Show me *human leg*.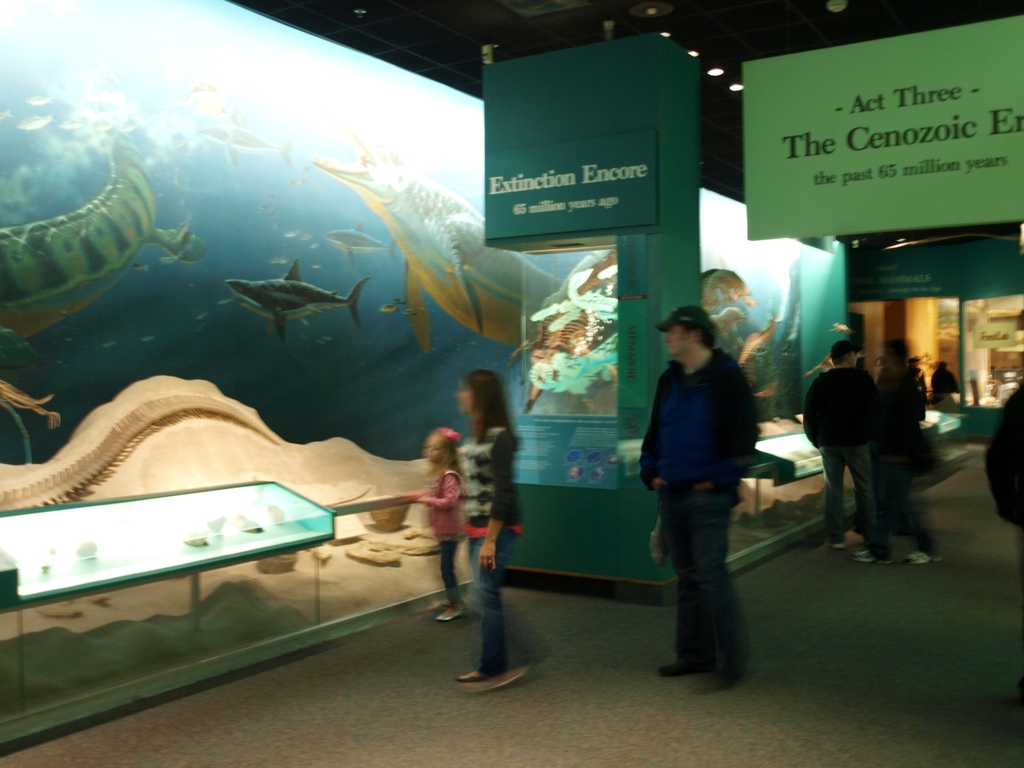
*human leg* is here: 819, 444, 845, 549.
